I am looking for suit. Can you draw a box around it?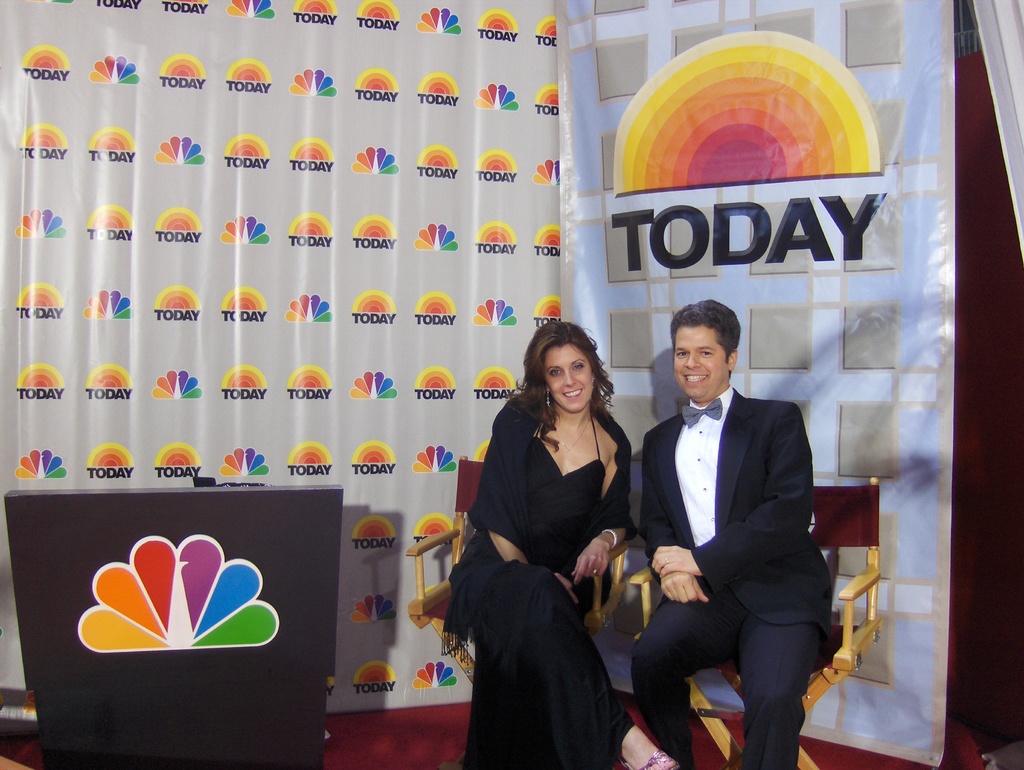
Sure, the bounding box is (left=624, top=293, right=838, bottom=769).
